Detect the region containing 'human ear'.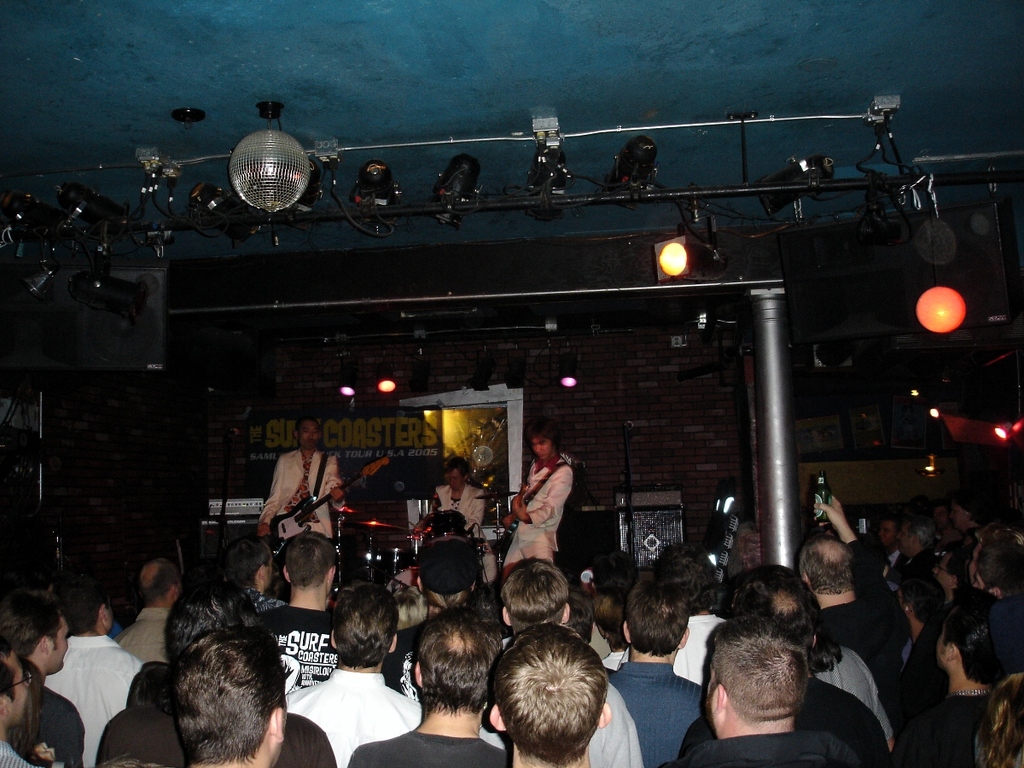
Rect(947, 644, 958, 660).
